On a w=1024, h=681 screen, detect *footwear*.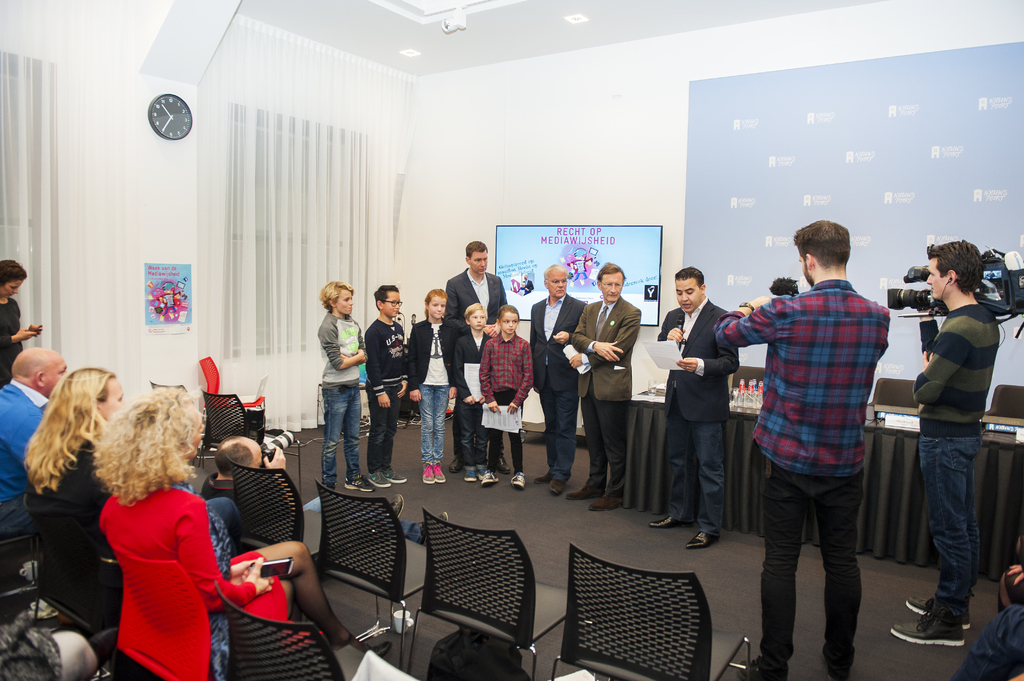
box(890, 613, 964, 648).
